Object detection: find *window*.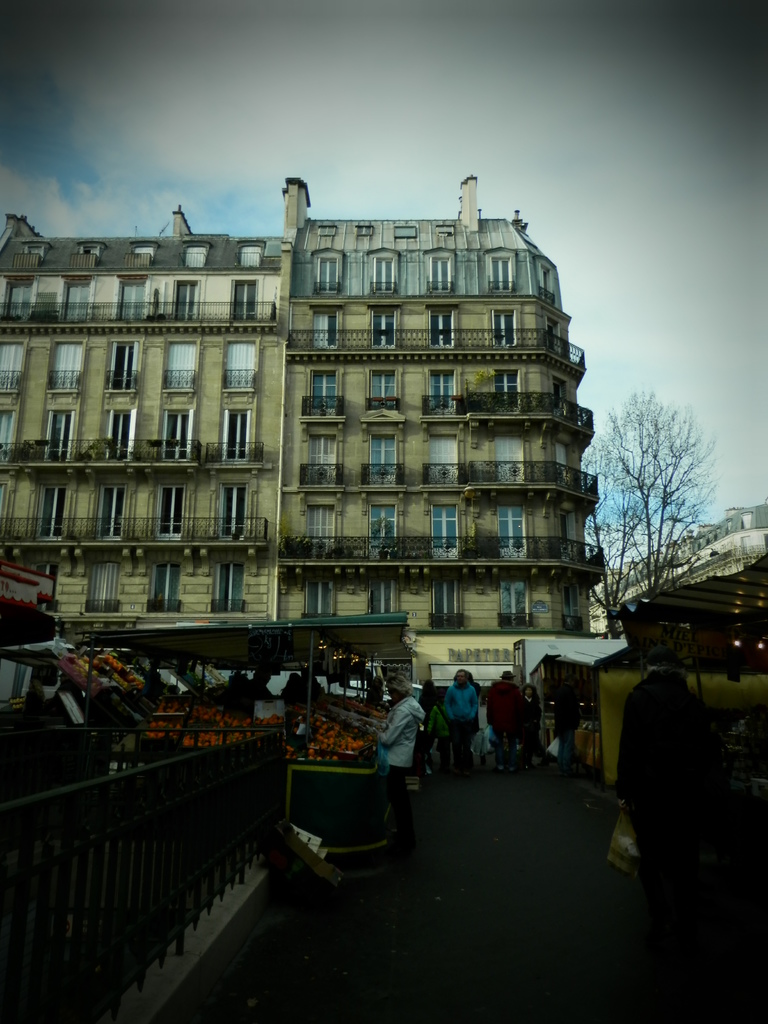
locate(217, 482, 254, 541).
